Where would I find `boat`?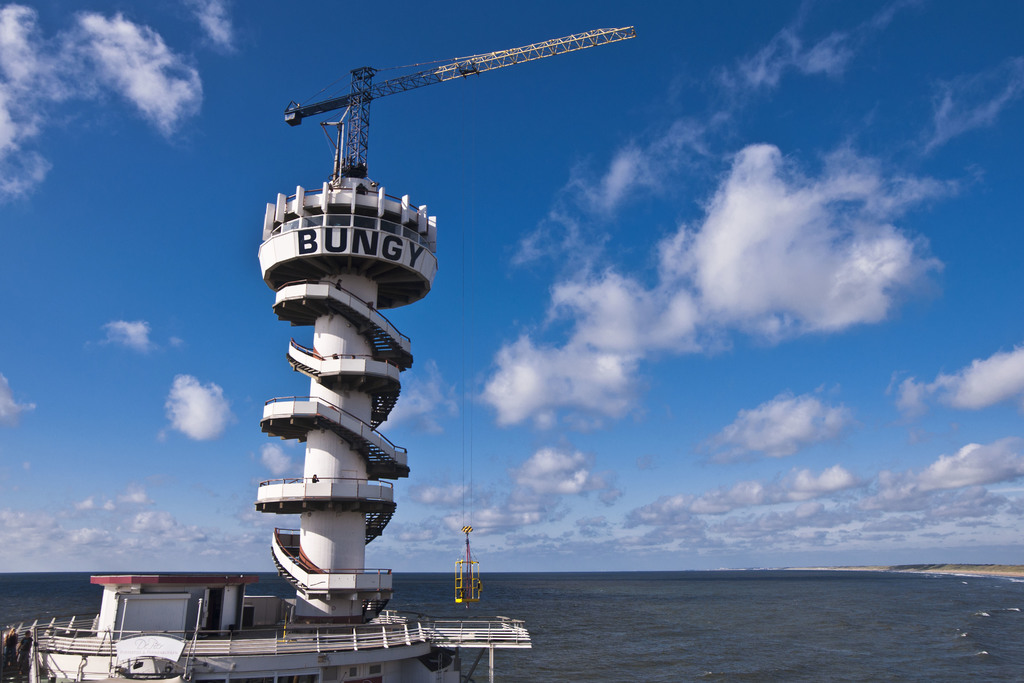
At (x1=0, y1=25, x2=639, y2=682).
